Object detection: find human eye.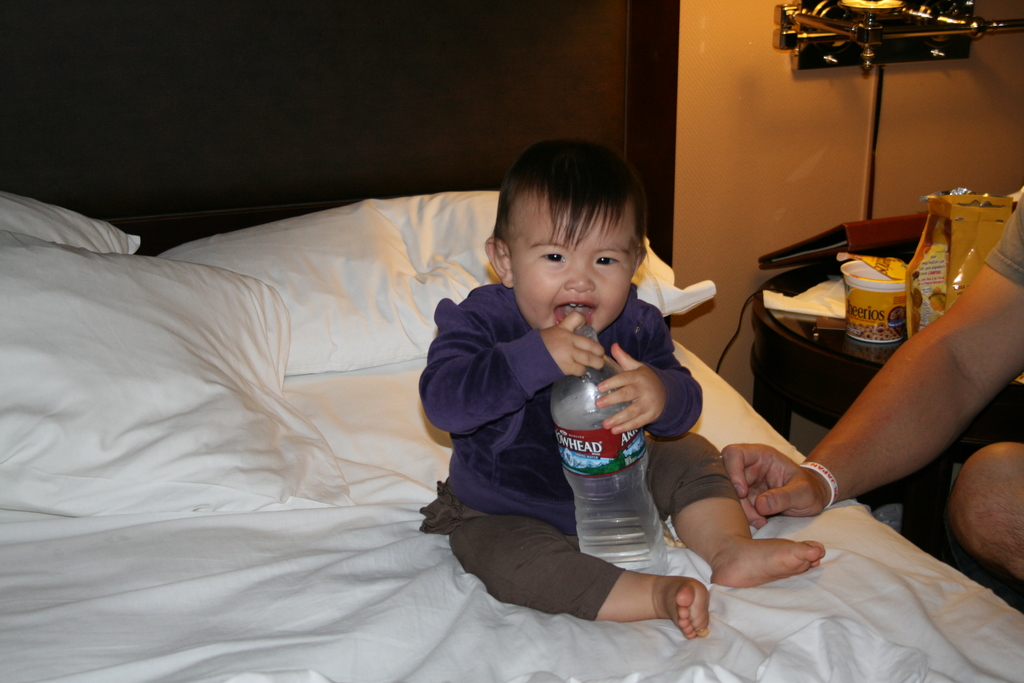
<region>541, 252, 566, 265</region>.
